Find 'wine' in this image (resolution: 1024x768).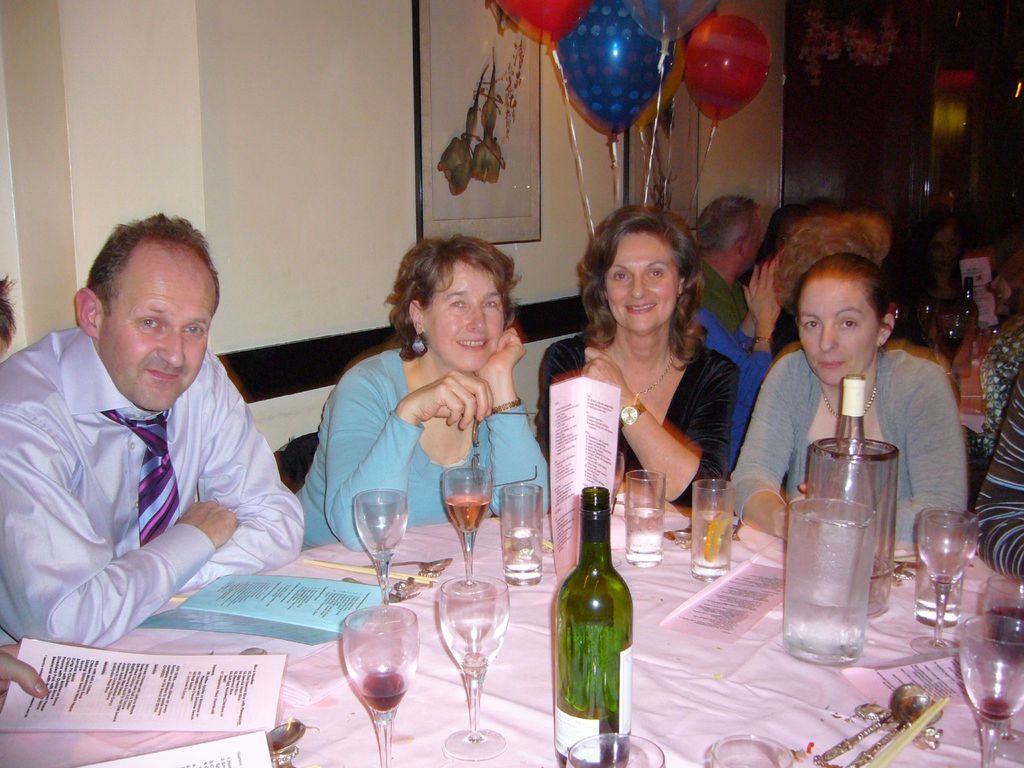
locate(361, 671, 402, 715).
